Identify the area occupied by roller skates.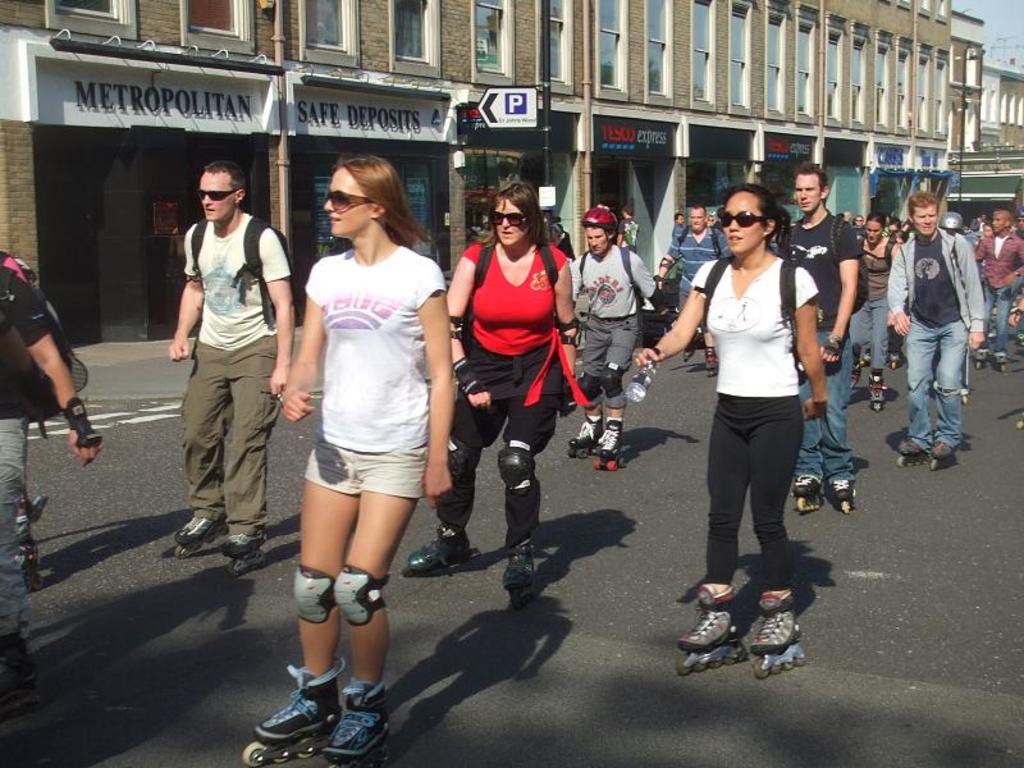
Area: 177,512,228,550.
